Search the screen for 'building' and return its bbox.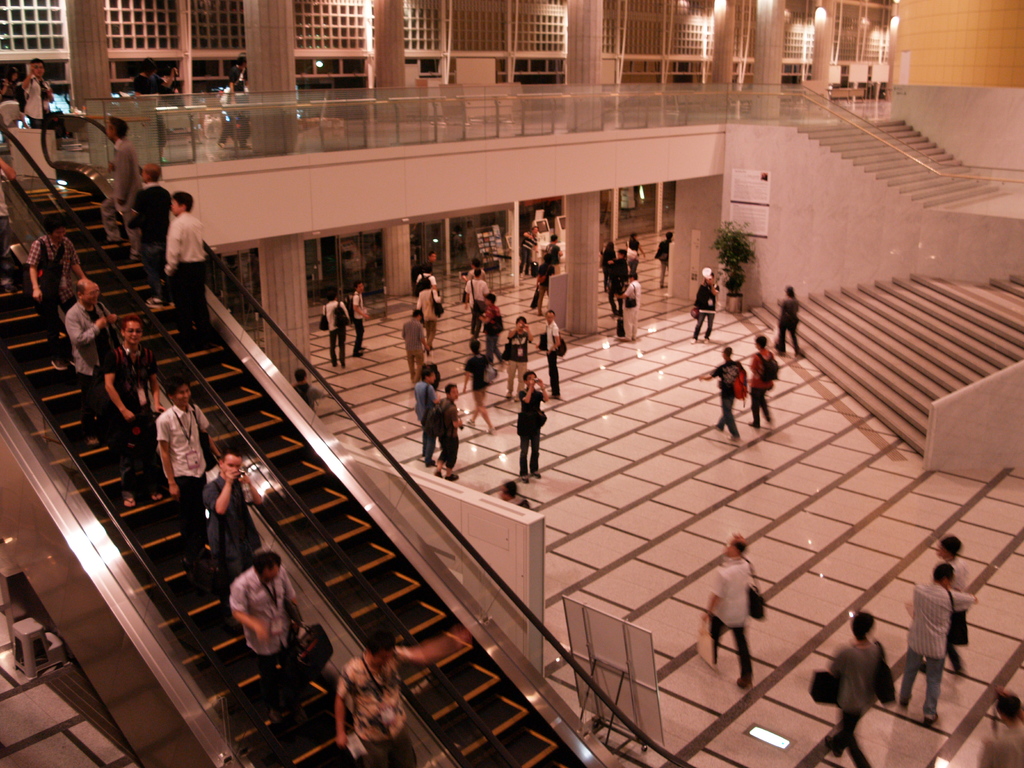
Found: 0:0:1023:767.
